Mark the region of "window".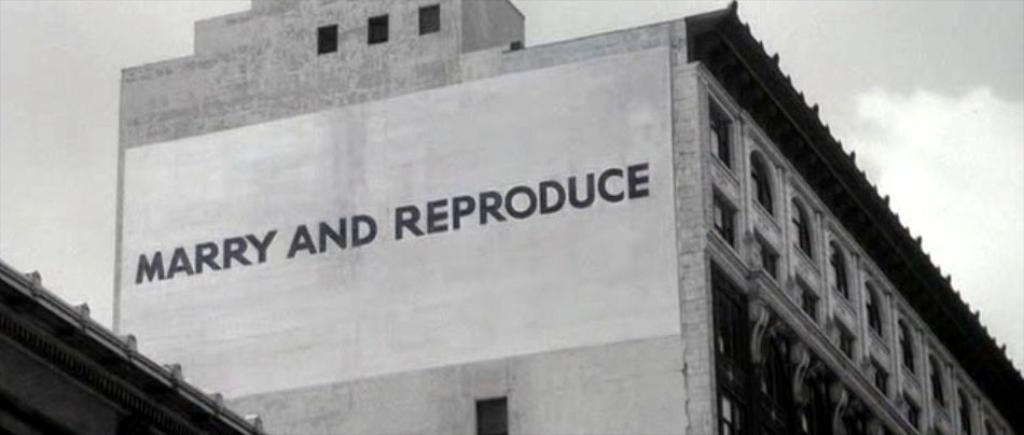
Region: rect(793, 197, 812, 256).
